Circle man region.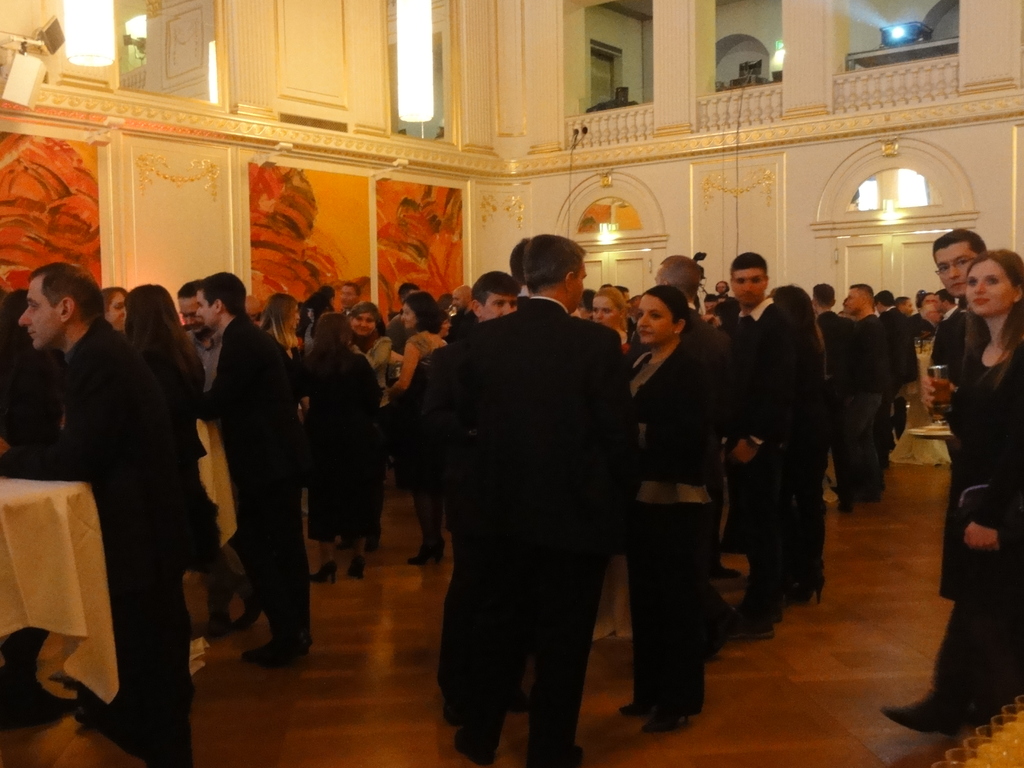
Region: bbox(410, 255, 650, 756).
